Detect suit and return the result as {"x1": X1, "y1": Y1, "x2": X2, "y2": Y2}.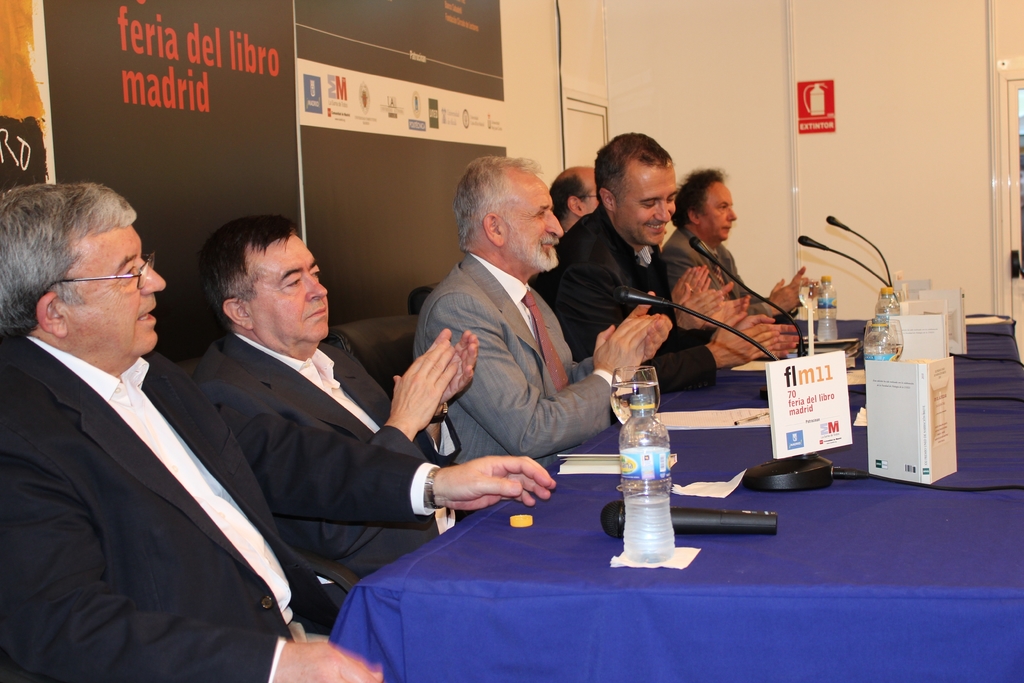
{"x1": 410, "y1": 252, "x2": 628, "y2": 483}.
